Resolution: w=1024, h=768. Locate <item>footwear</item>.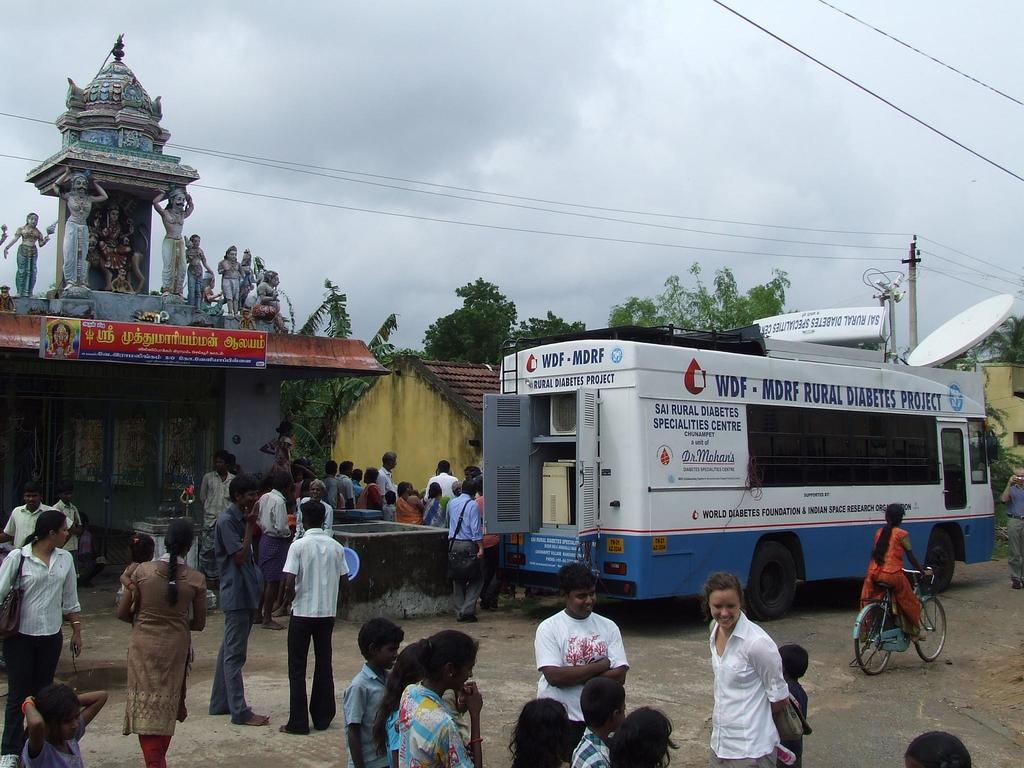
(237,712,268,725).
